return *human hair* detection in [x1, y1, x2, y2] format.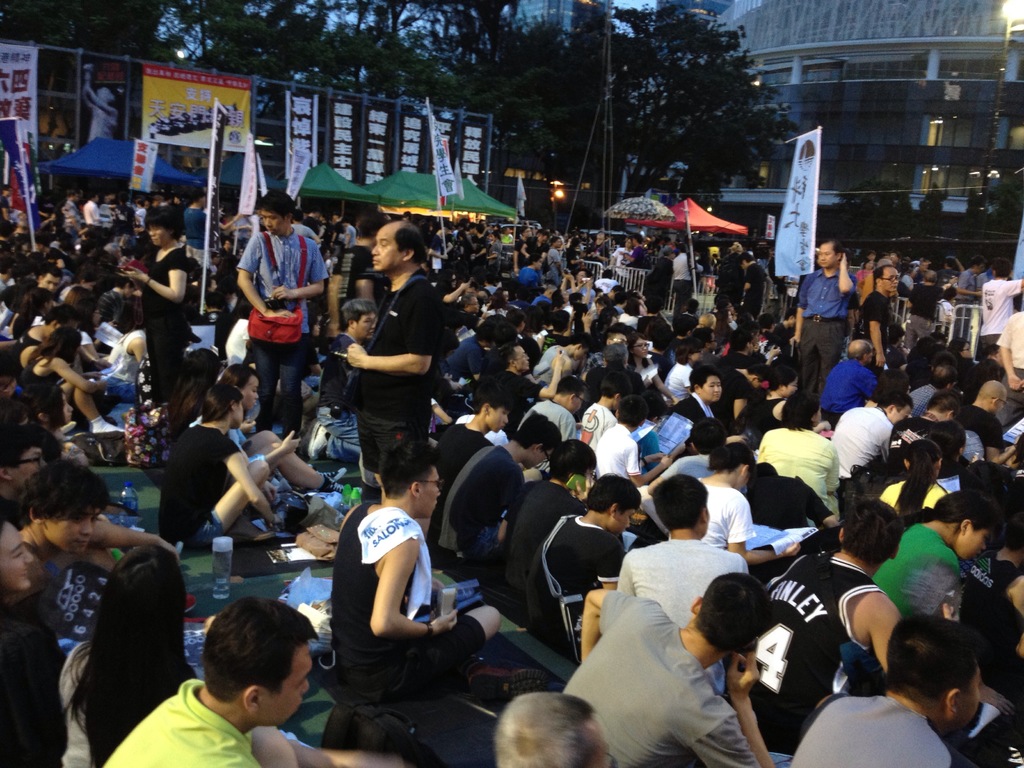
[200, 384, 243, 419].
